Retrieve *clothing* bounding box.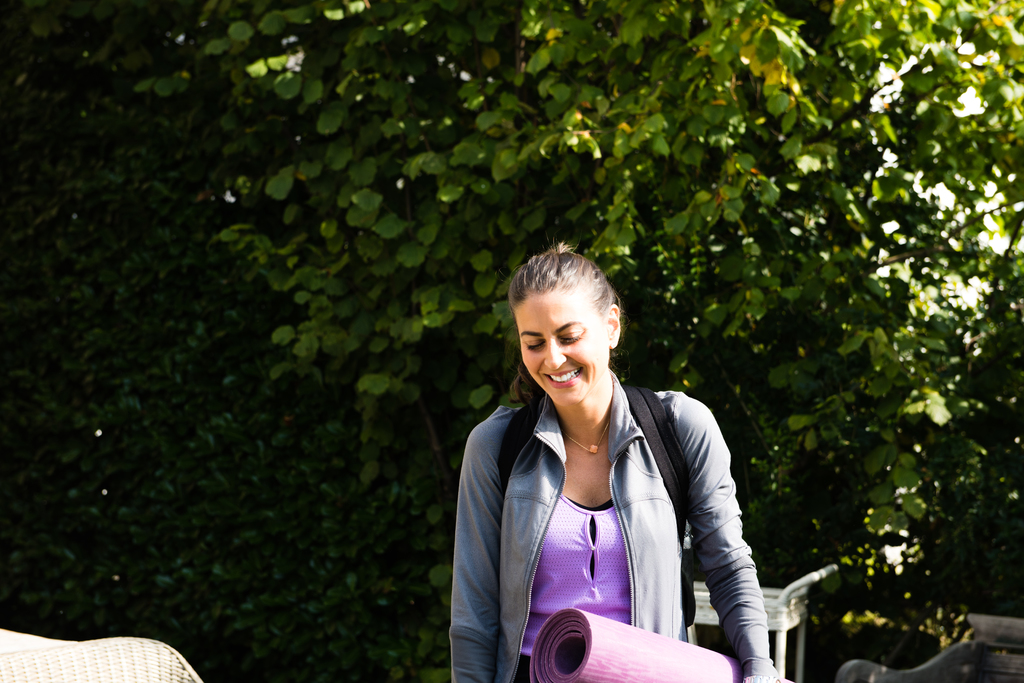
Bounding box: (456,351,767,673).
